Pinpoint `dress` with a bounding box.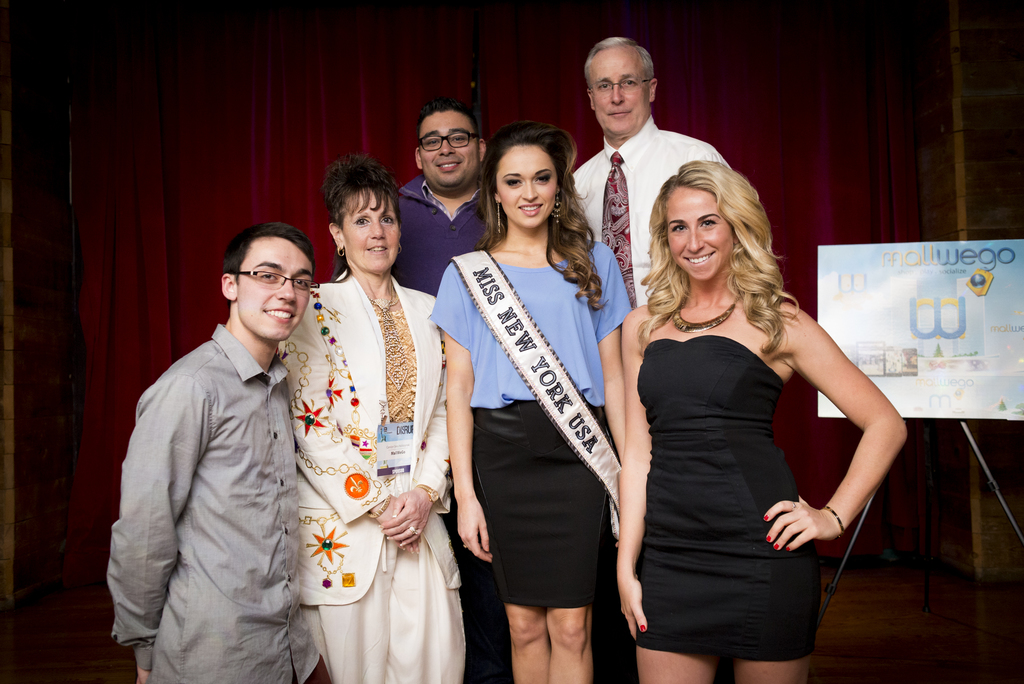
{"x1": 634, "y1": 335, "x2": 818, "y2": 663}.
